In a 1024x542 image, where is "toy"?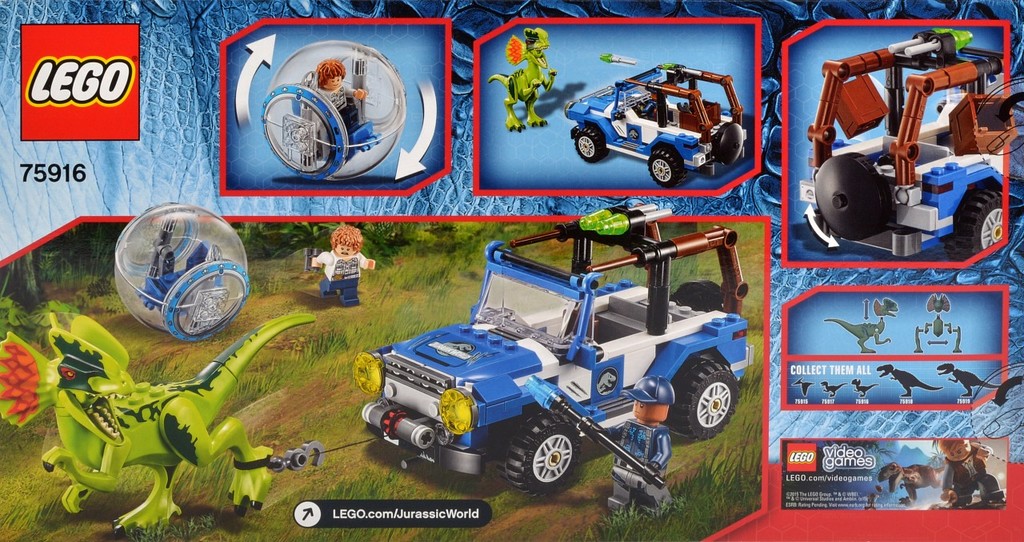
(876, 464, 940, 508).
